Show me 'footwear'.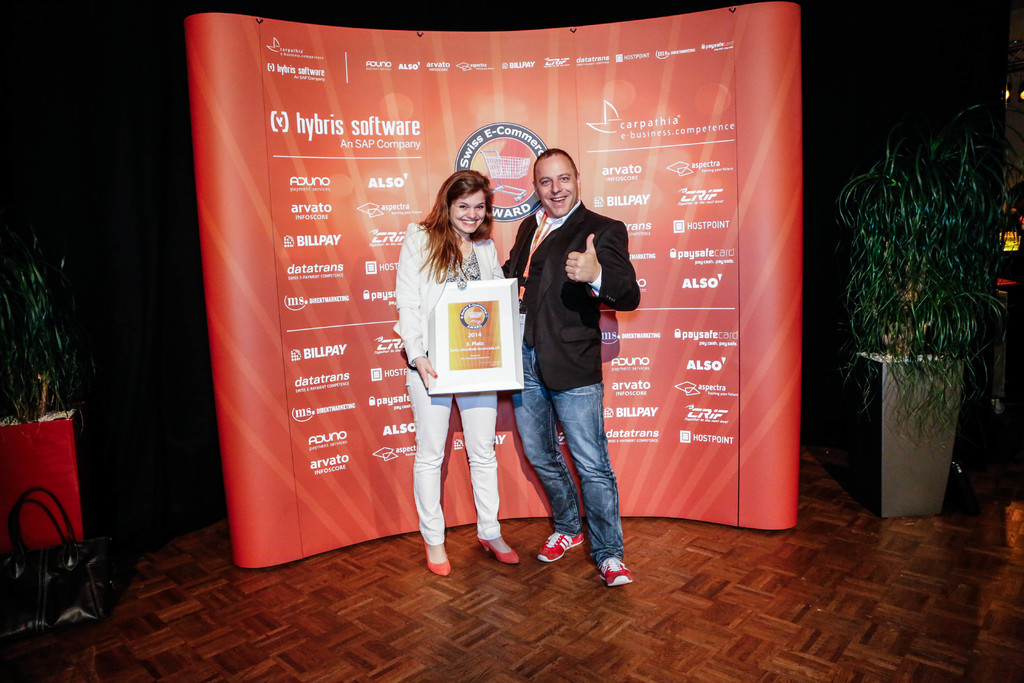
'footwear' is here: left=599, top=558, right=630, bottom=586.
